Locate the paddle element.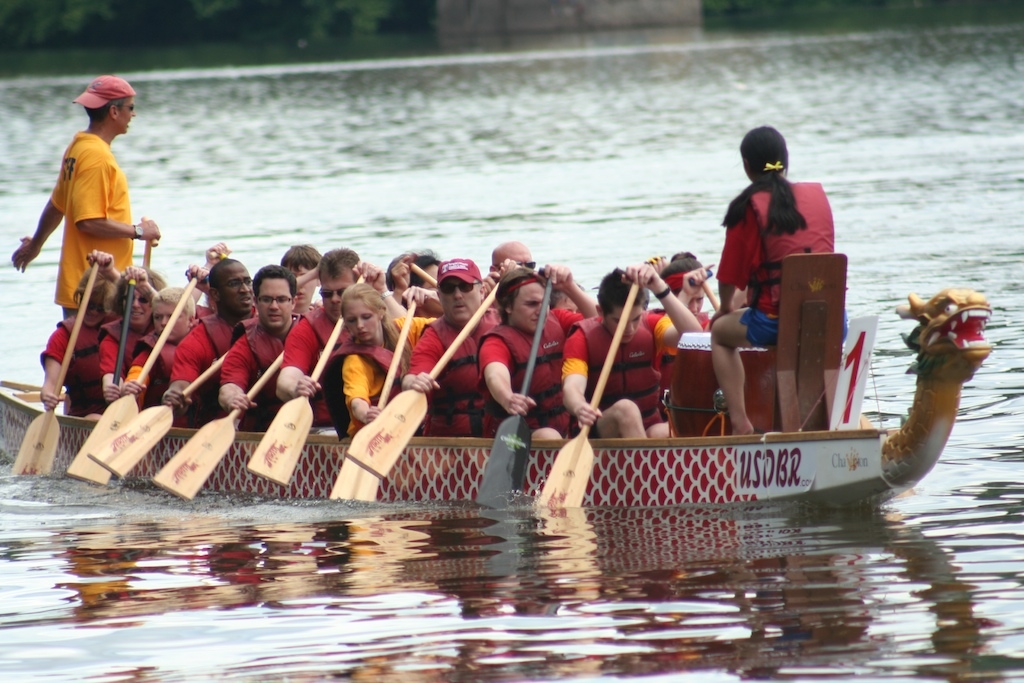
Element bbox: [left=247, top=272, right=364, bottom=486].
